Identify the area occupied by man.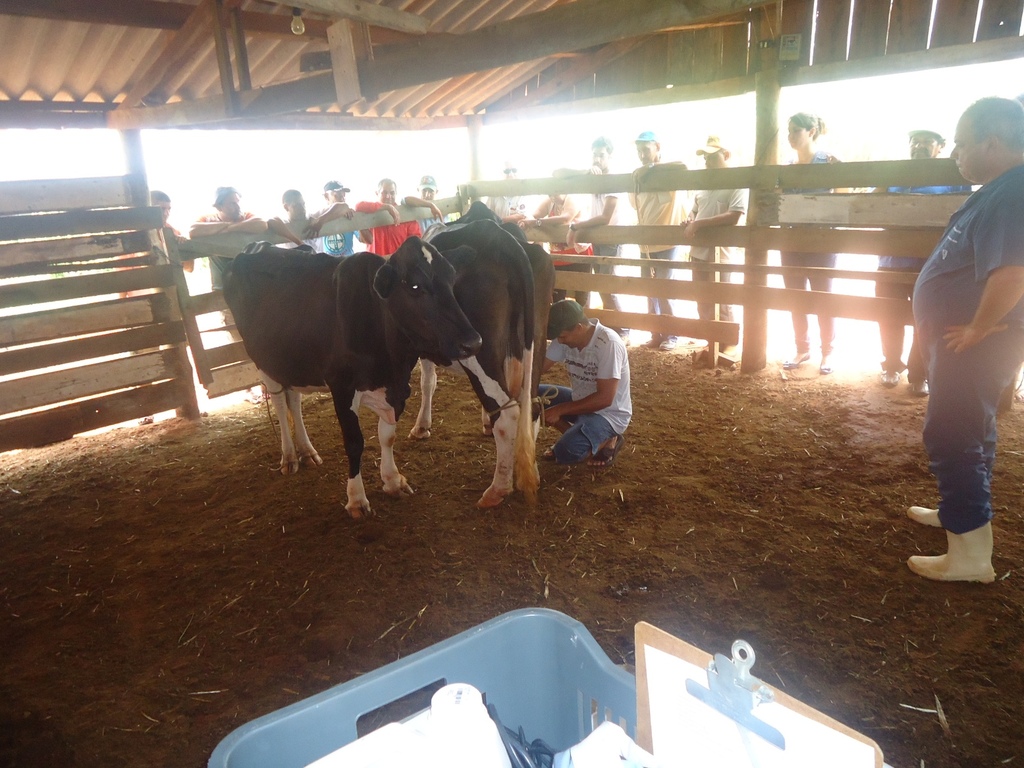
Area: [left=354, top=177, right=427, bottom=265].
